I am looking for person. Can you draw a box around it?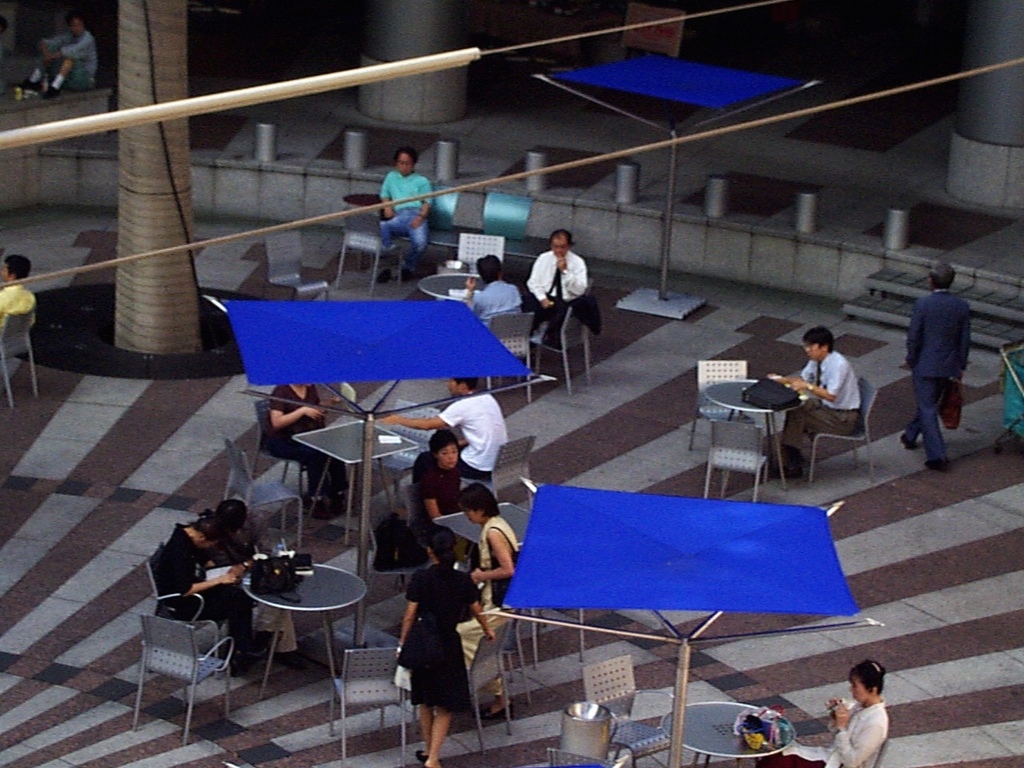
Sure, the bounding box is box=[386, 368, 507, 484].
